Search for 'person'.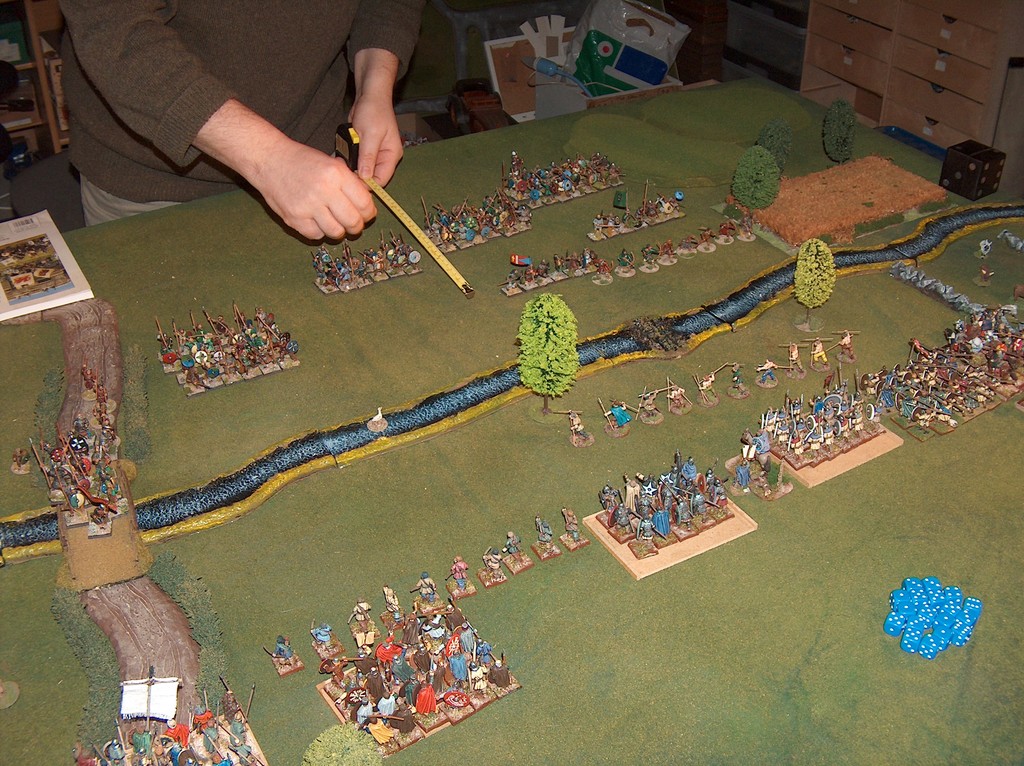
Found at 569:415:591:445.
